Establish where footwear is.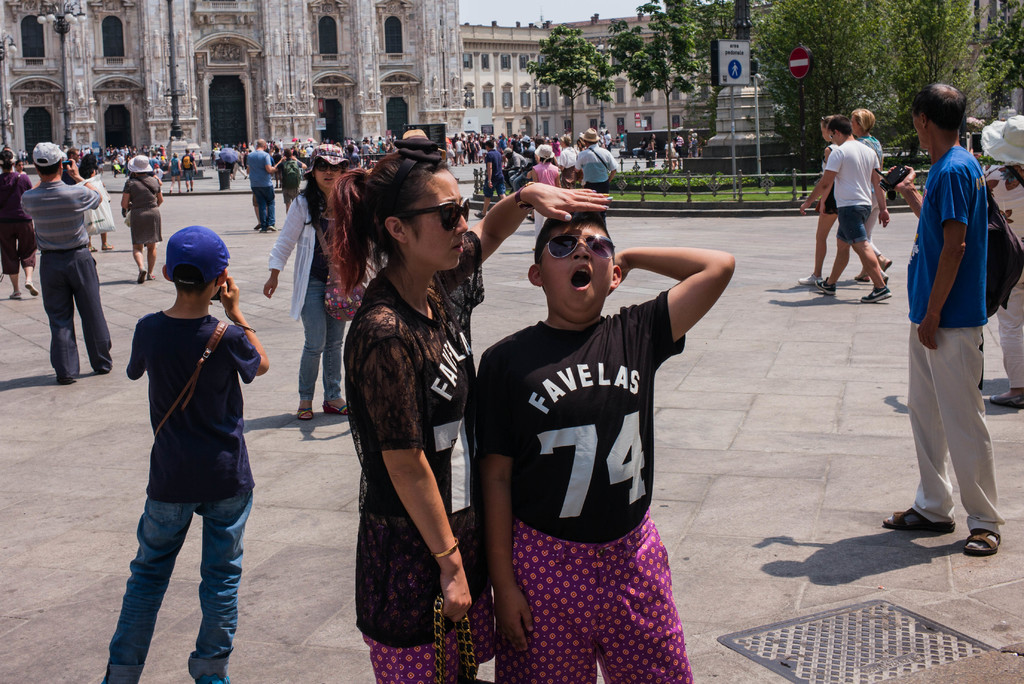
Established at <region>792, 272, 819, 286</region>.
